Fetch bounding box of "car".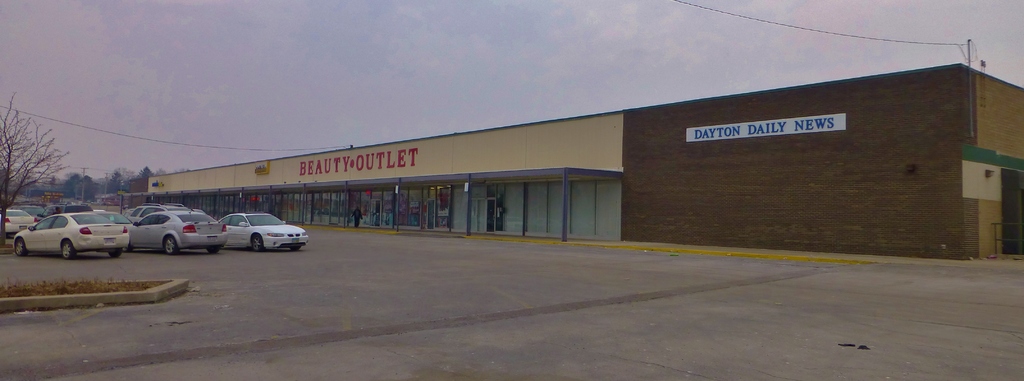
Bbox: 93:209:134:228.
